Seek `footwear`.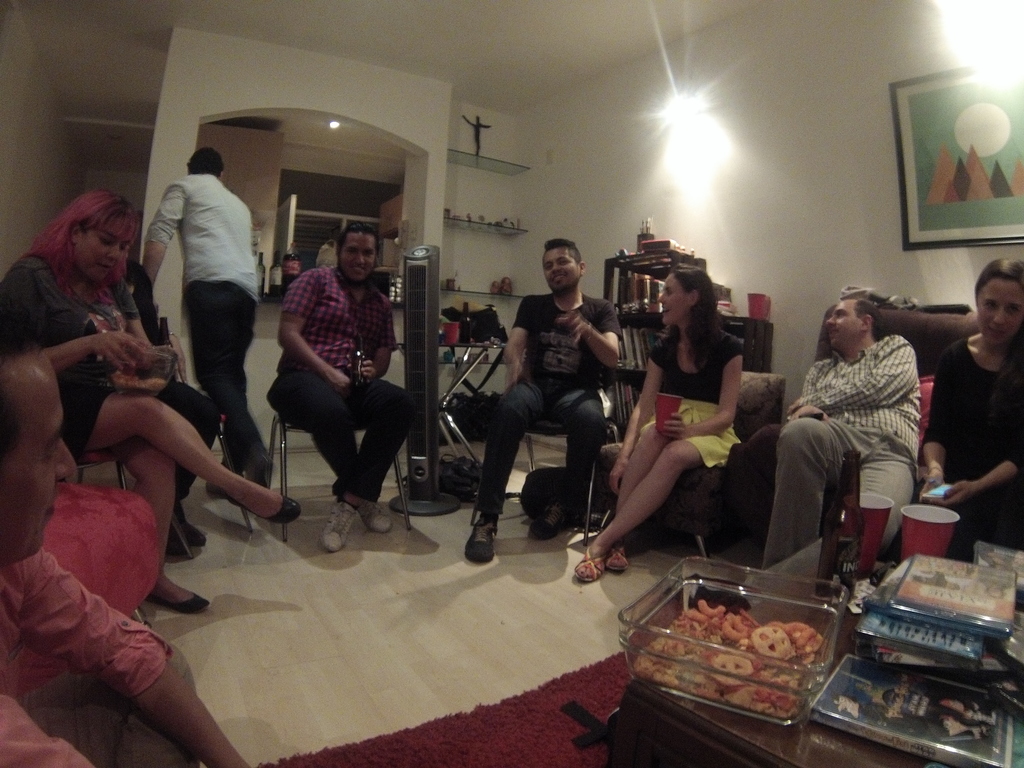
l=356, t=500, r=404, b=532.
